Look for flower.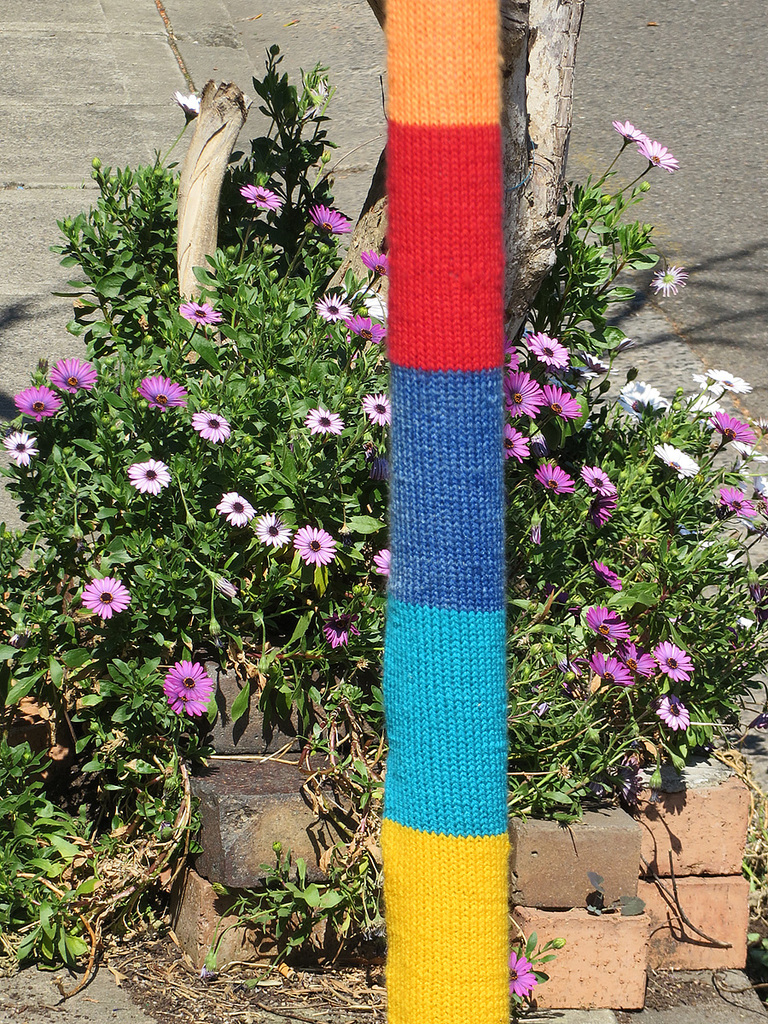
Found: 625/384/659/405.
